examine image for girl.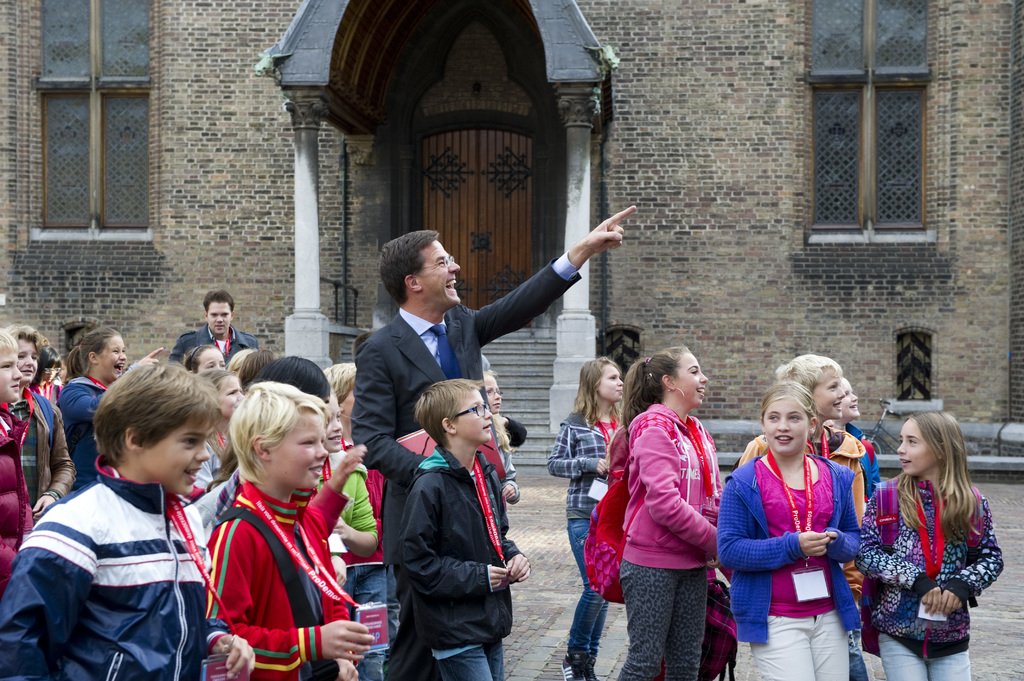
Examination result: crop(714, 378, 853, 680).
